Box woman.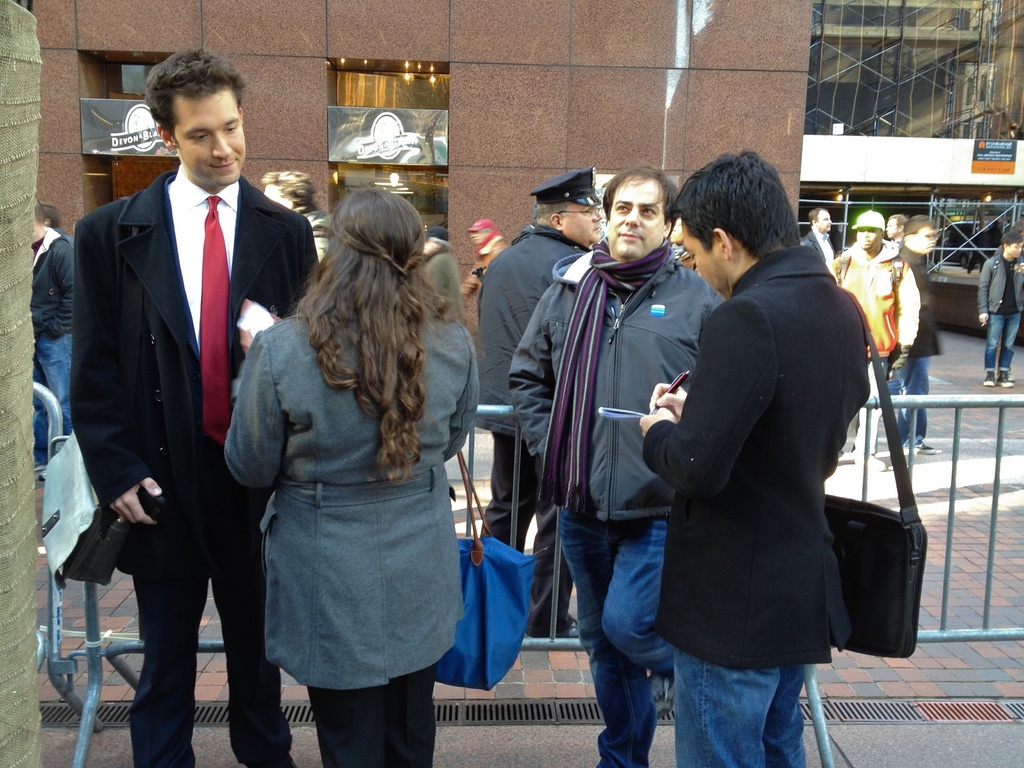
<bbox>207, 157, 475, 756</bbox>.
